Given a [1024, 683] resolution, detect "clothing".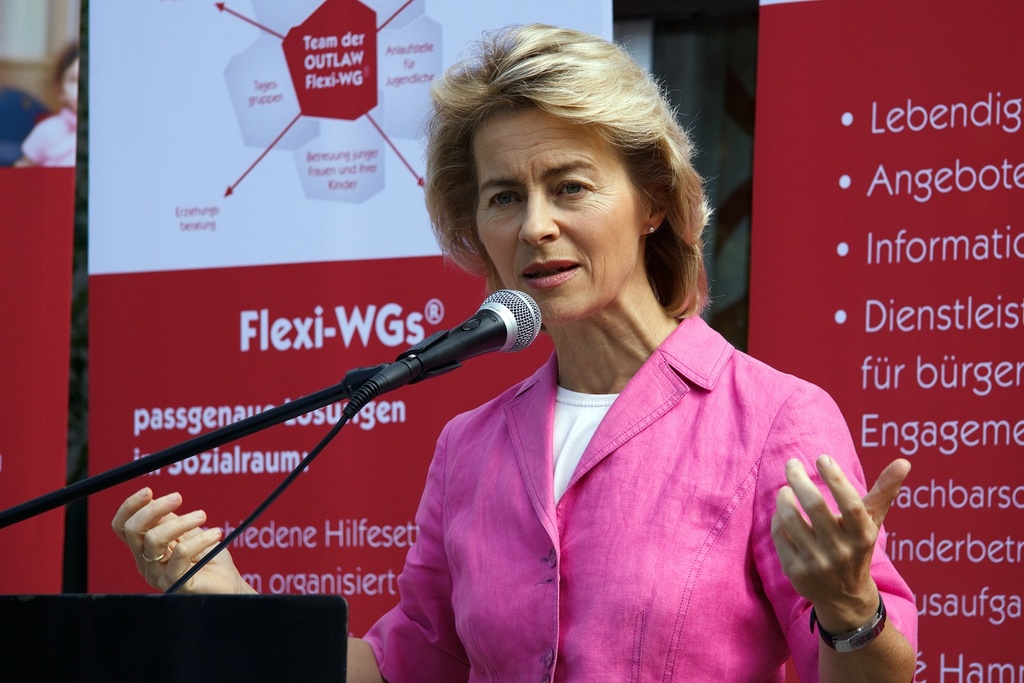
{"x1": 365, "y1": 248, "x2": 872, "y2": 644}.
